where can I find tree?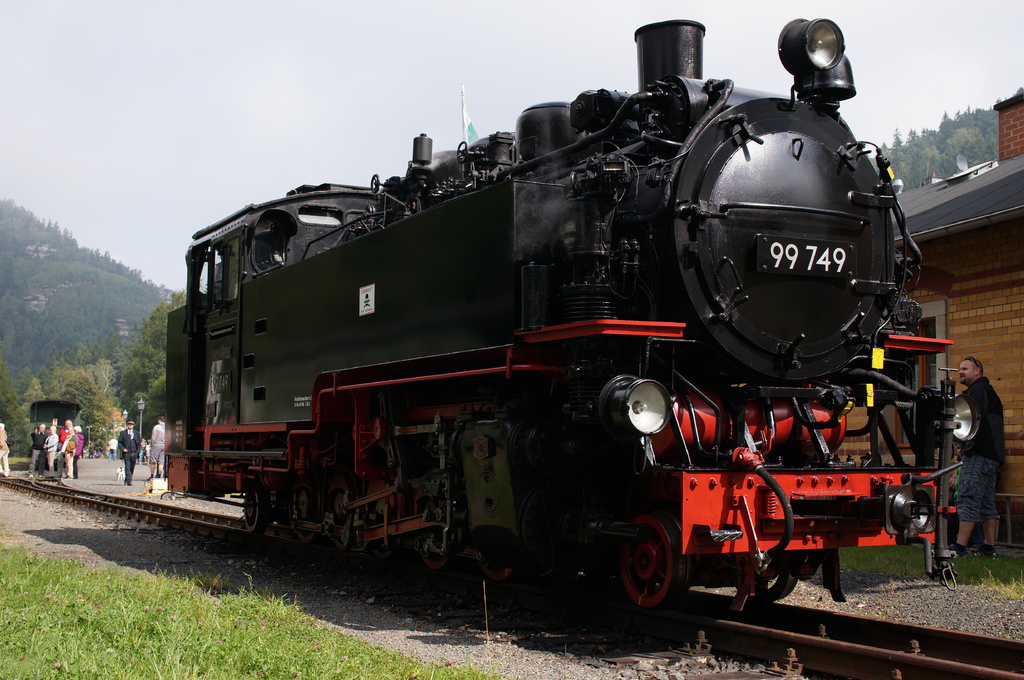
You can find it at bbox=(116, 281, 185, 438).
